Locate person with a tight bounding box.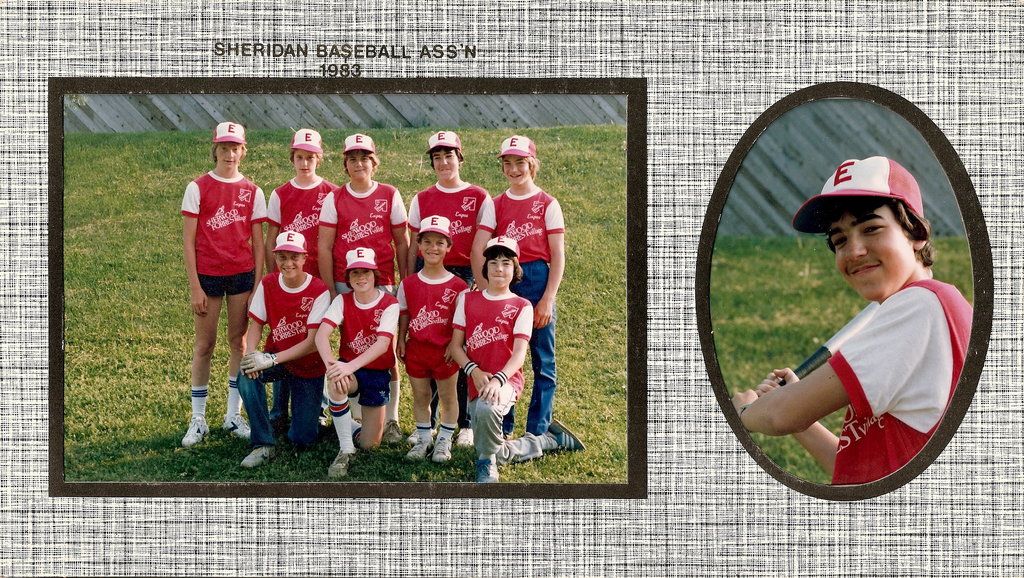
bbox=(408, 127, 486, 279).
